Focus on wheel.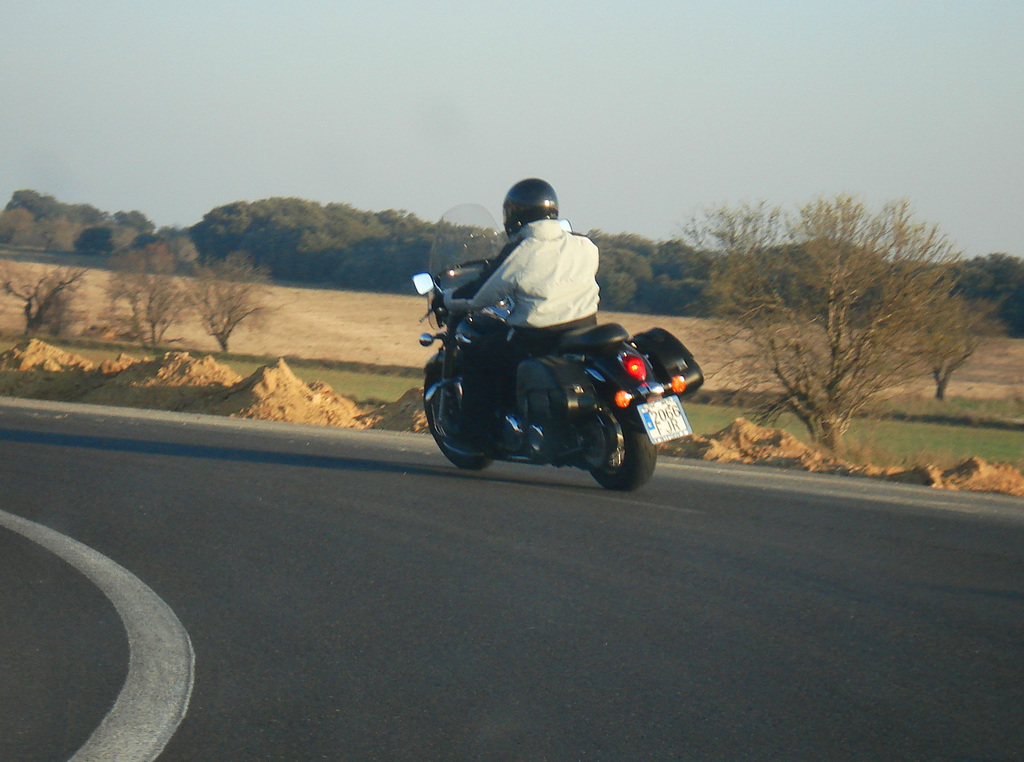
Focused at Rect(422, 364, 496, 470).
